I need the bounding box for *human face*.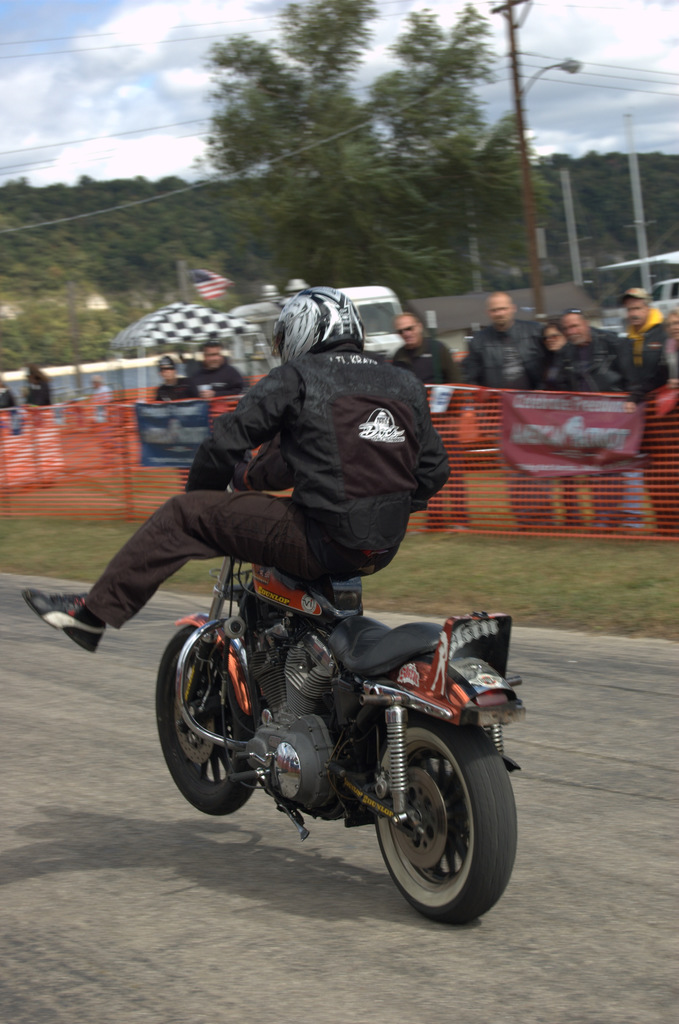
Here it is: (395,317,416,343).
